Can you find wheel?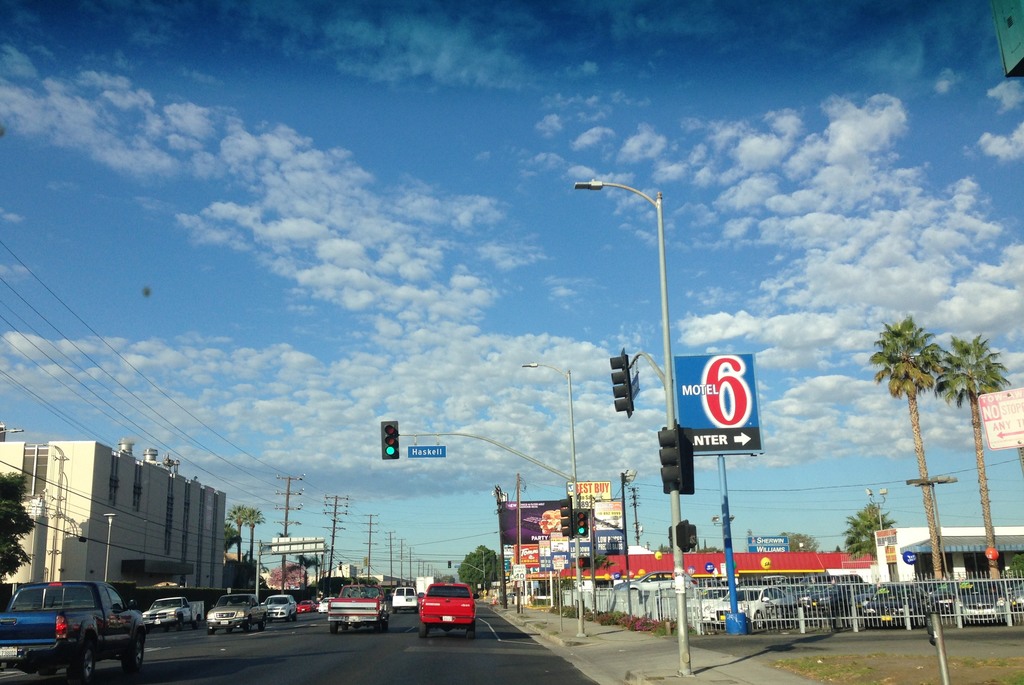
Yes, bounding box: [244, 616, 252, 633].
